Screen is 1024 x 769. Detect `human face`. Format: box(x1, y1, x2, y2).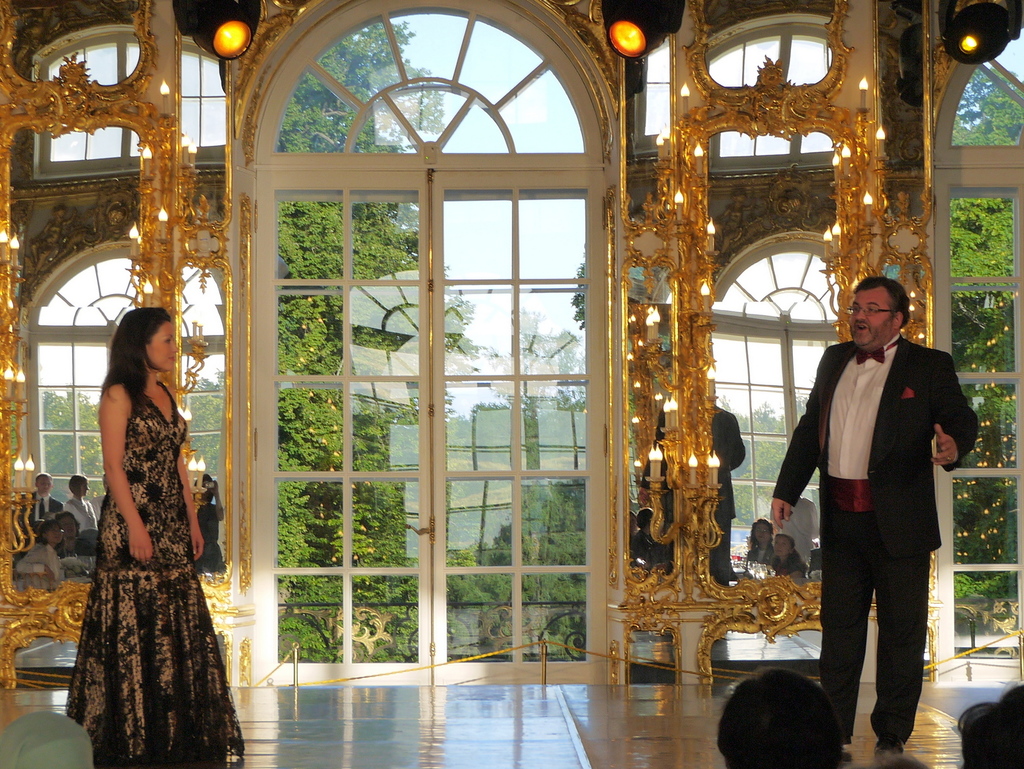
box(40, 478, 54, 492).
